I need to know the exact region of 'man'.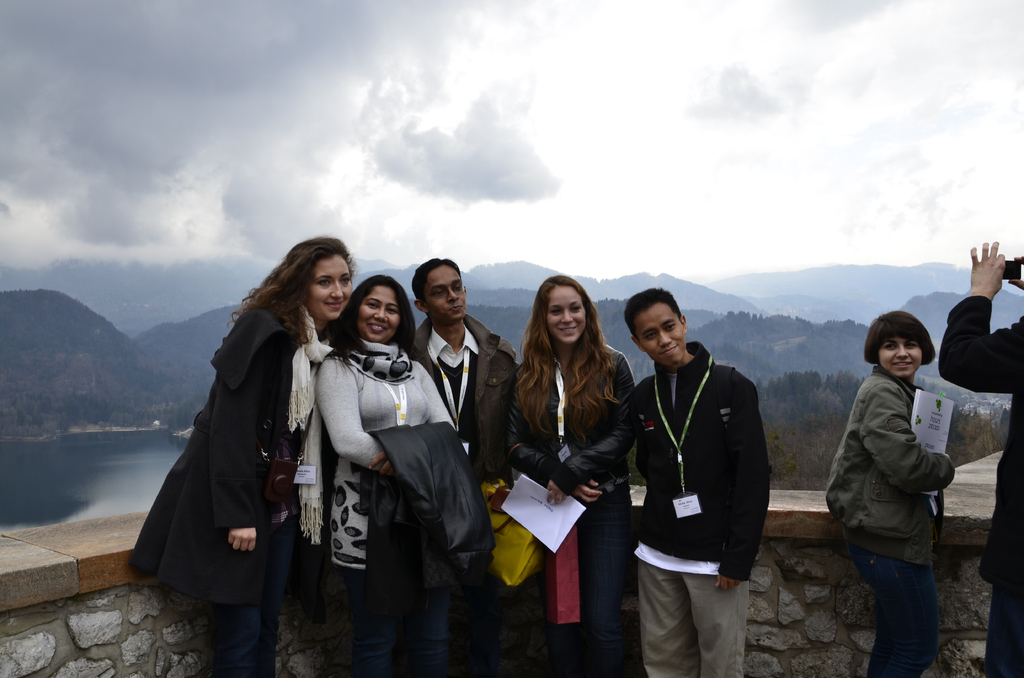
Region: 408, 260, 519, 677.
